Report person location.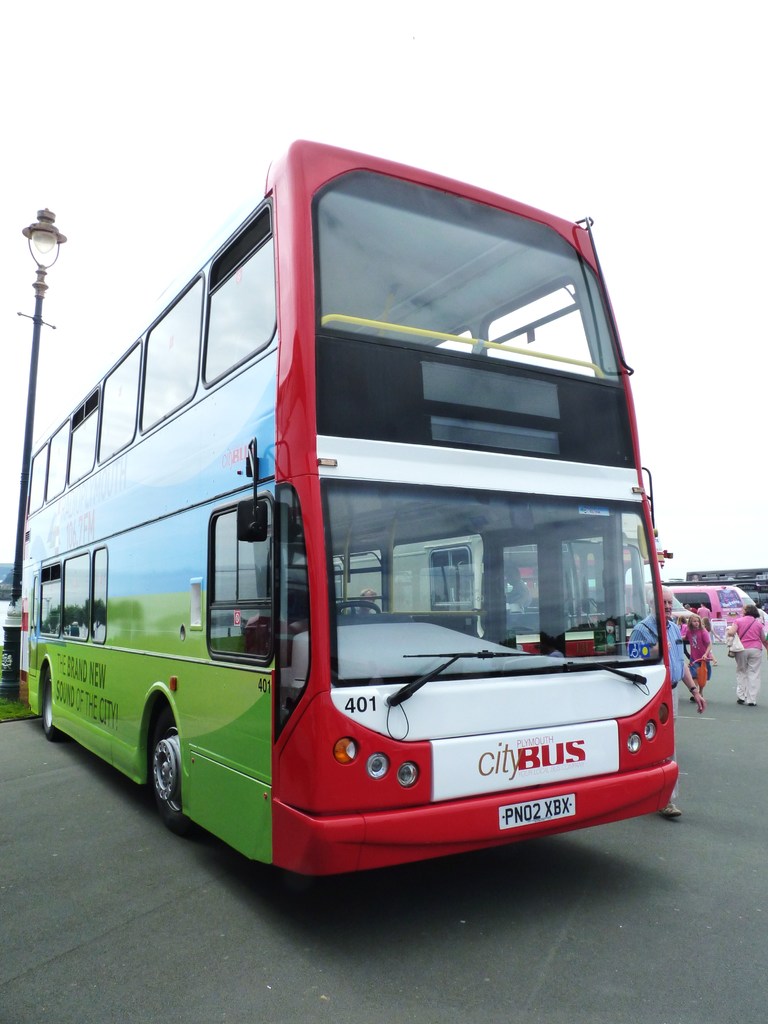
Report: region(678, 611, 710, 693).
